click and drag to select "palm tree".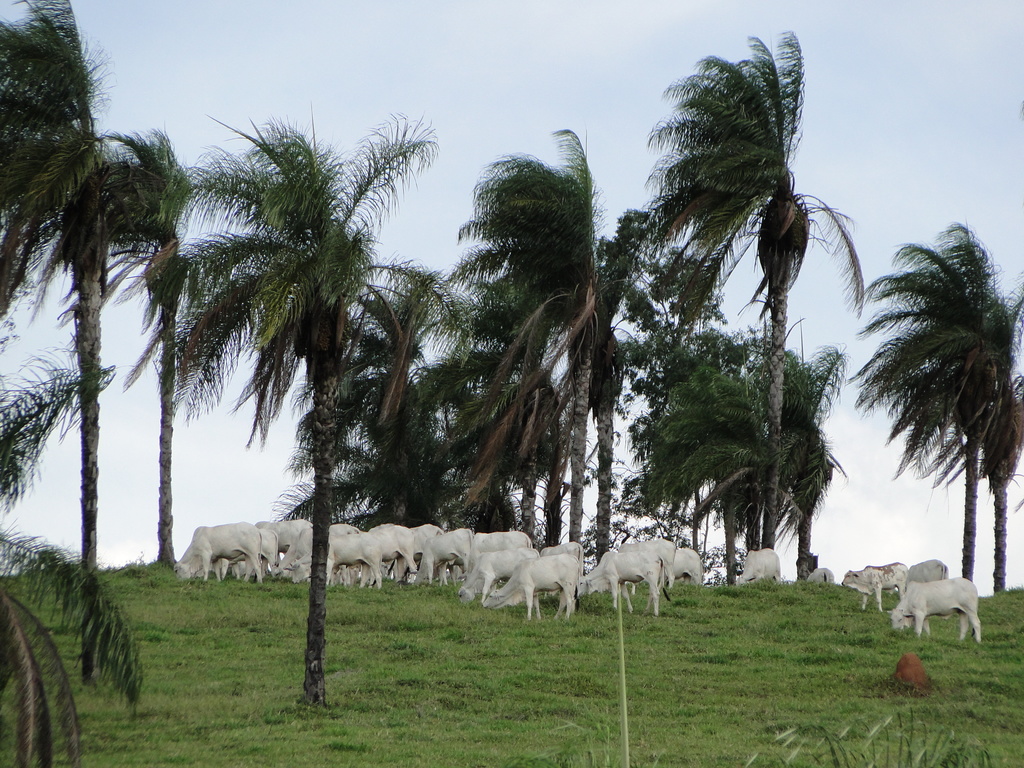
Selection: pyautogui.locateOnScreen(851, 217, 1023, 593).
